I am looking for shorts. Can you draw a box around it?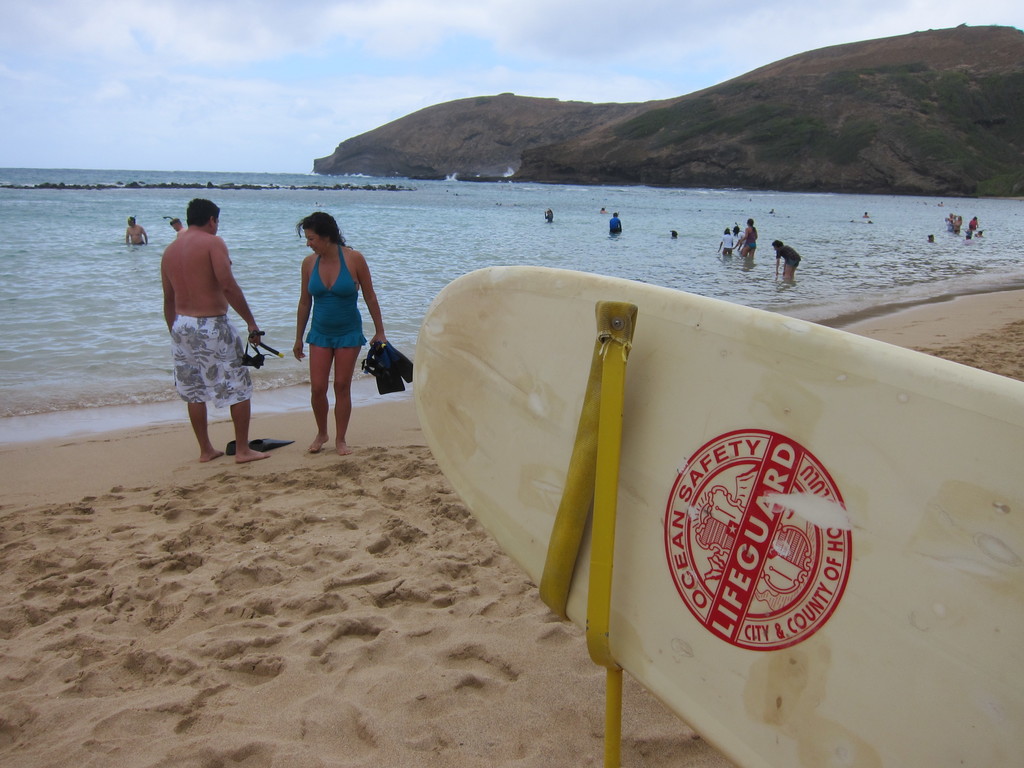
Sure, the bounding box is (748, 241, 758, 250).
